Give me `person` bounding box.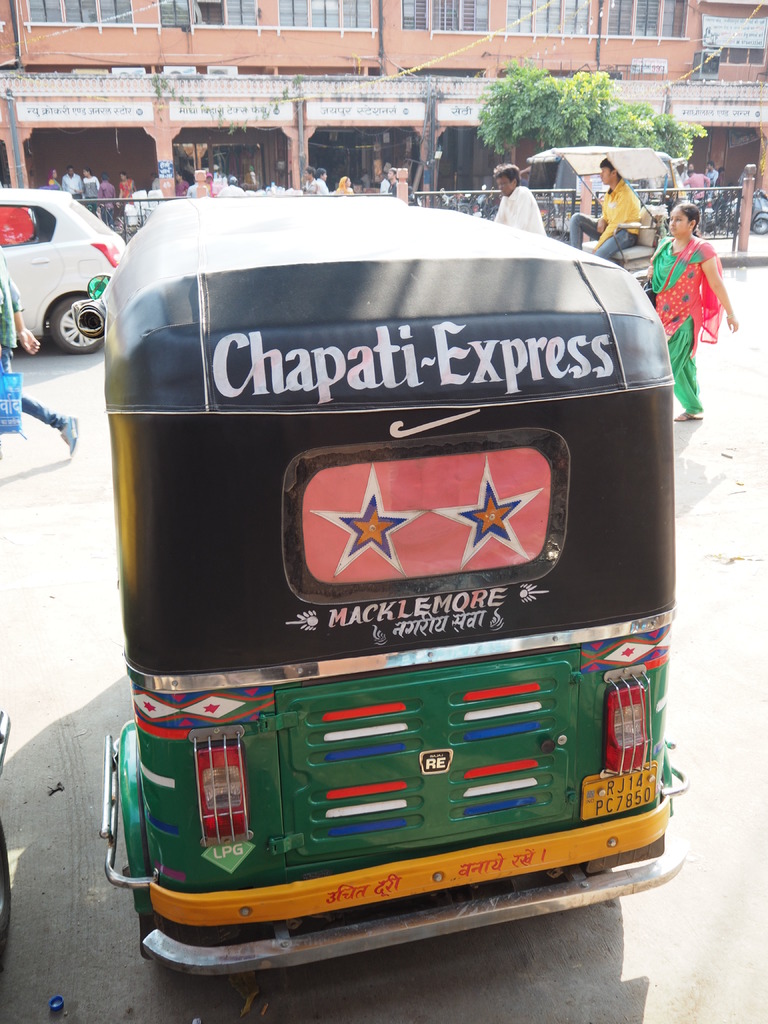
select_region(70, 164, 101, 227).
